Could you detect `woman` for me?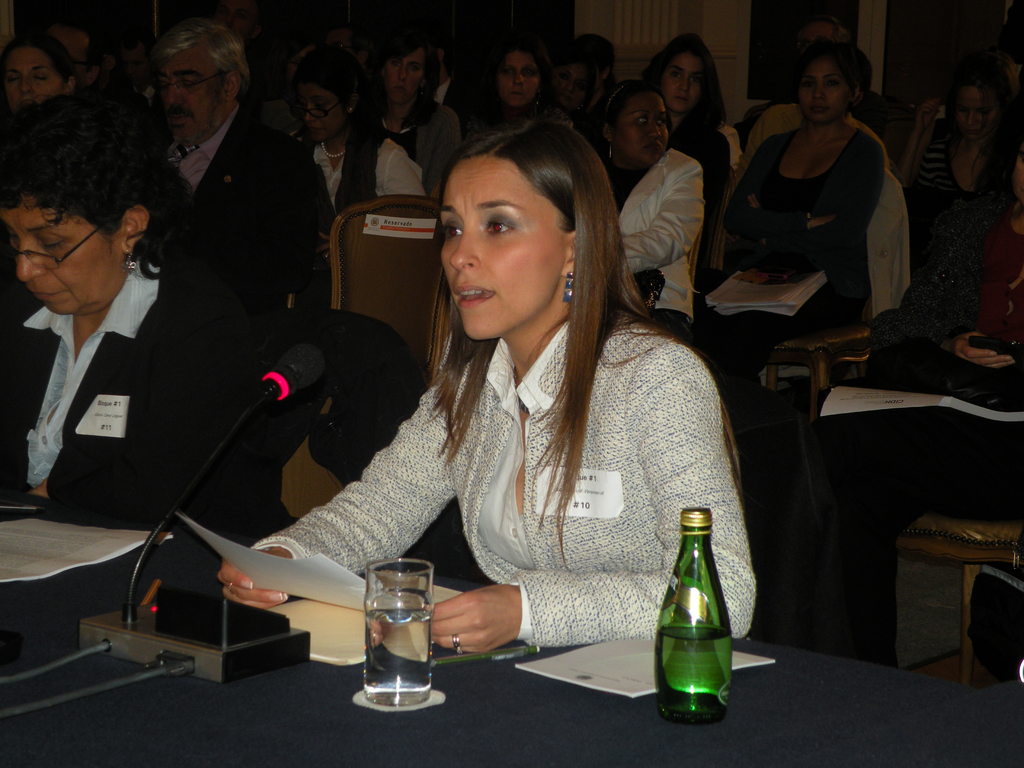
Detection result: rect(269, 118, 739, 705).
